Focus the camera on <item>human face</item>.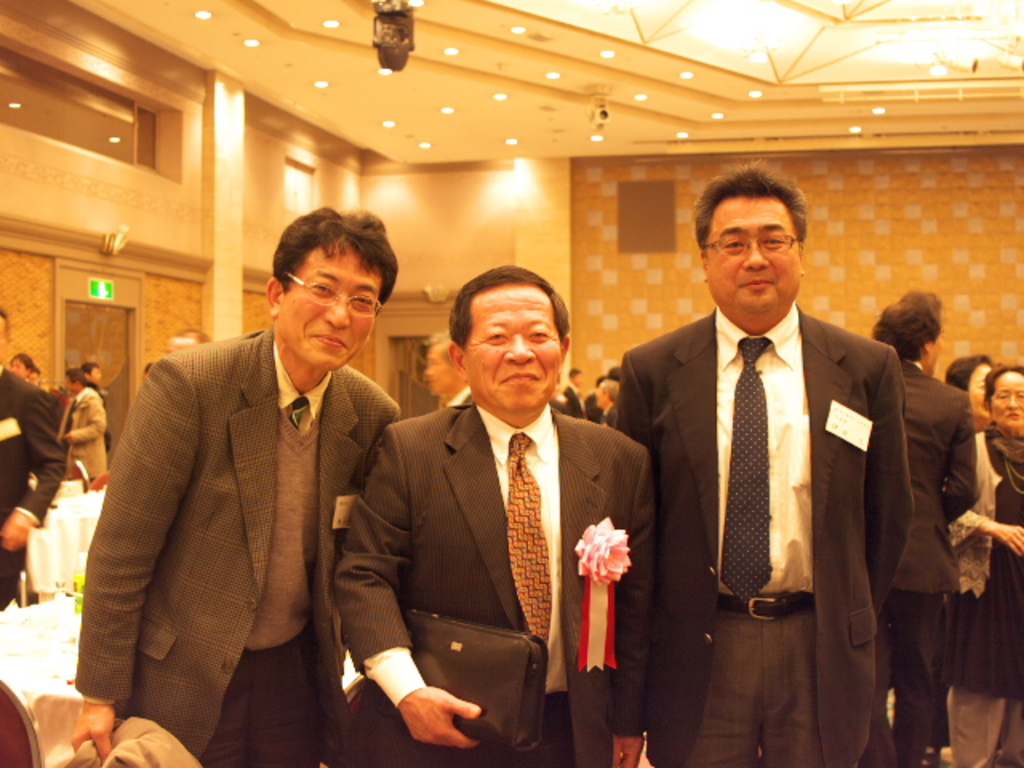
Focus region: [x1=470, y1=283, x2=566, y2=410].
